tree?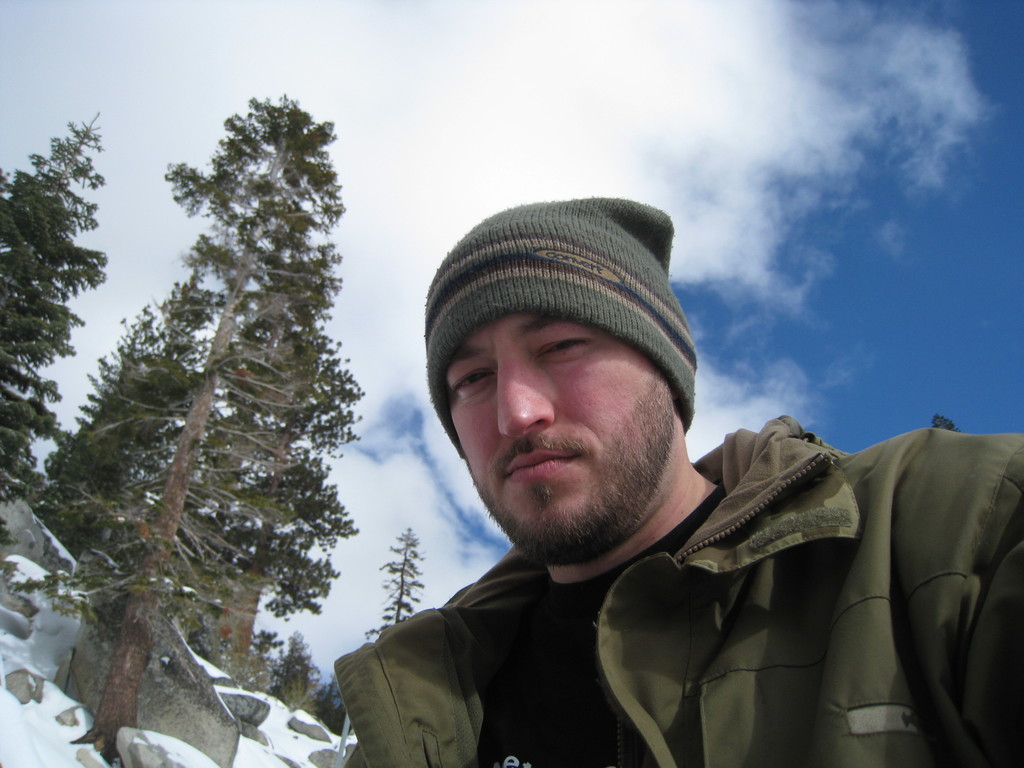
{"left": 227, "top": 478, "right": 369, "bottom": 685}
